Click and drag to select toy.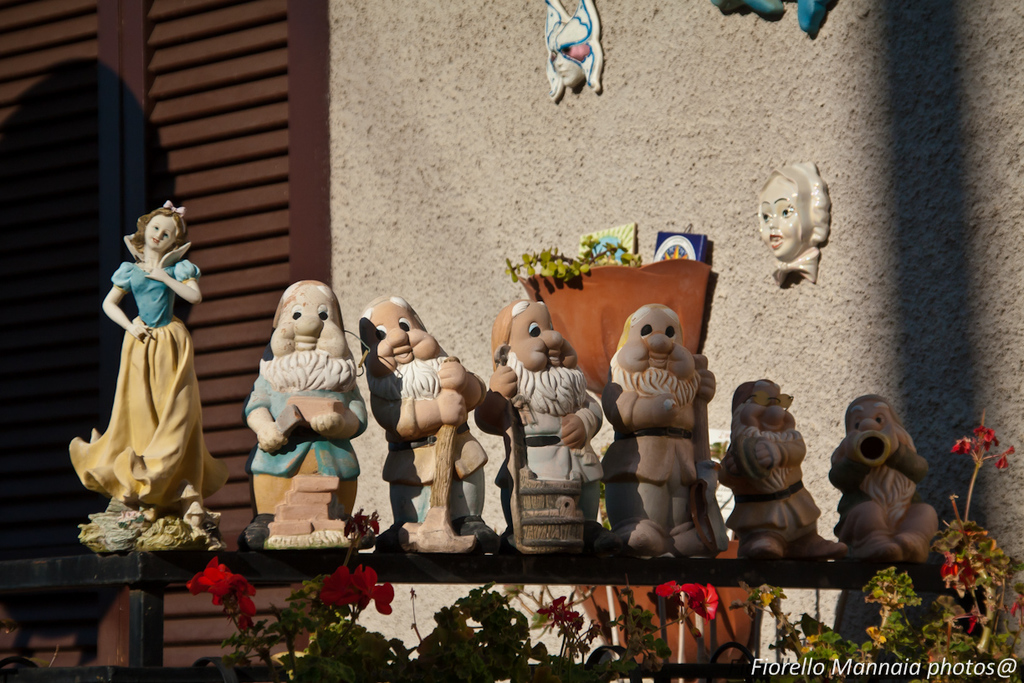
Selection: bbox=(815, 388, 940, 581).
